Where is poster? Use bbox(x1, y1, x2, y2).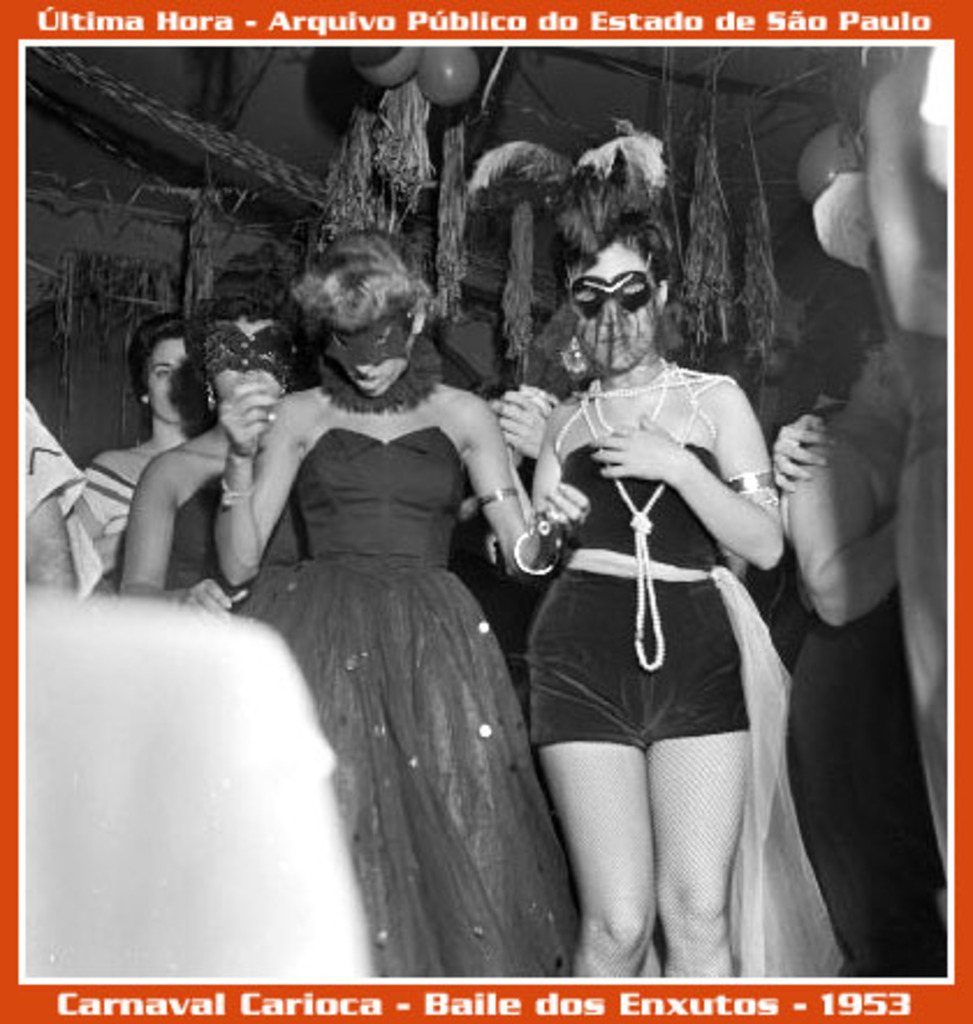
bbox(0, 0, 971, 1022).
